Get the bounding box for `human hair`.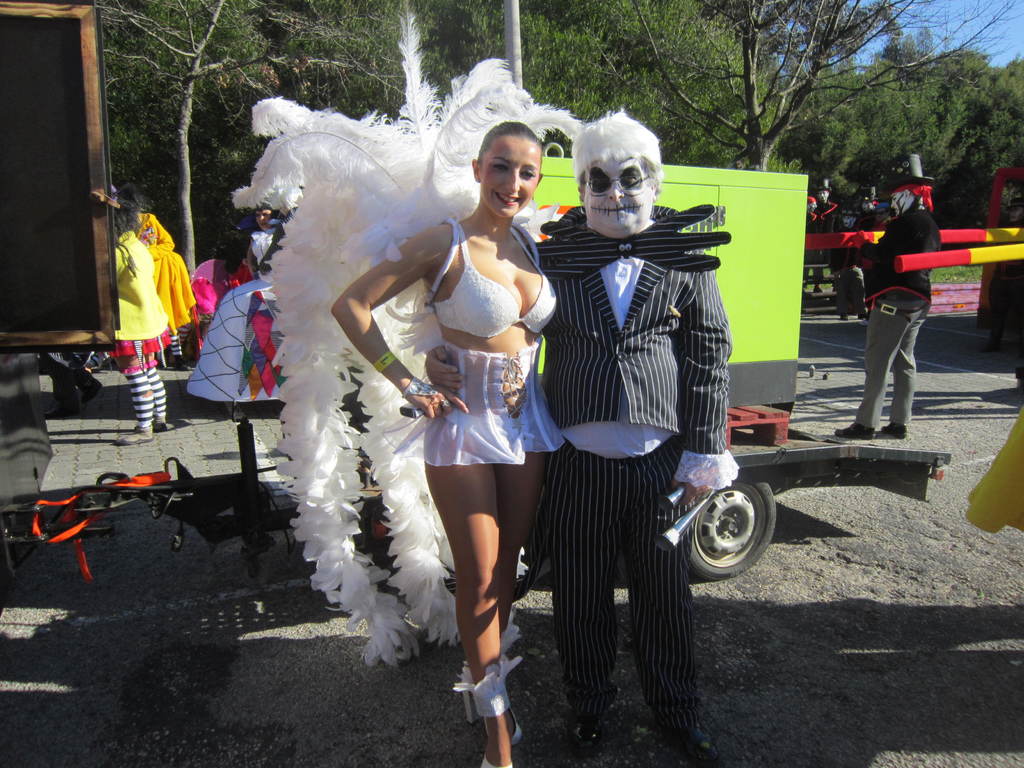
<bbox>114, 198, 139, 237</bbox>.
